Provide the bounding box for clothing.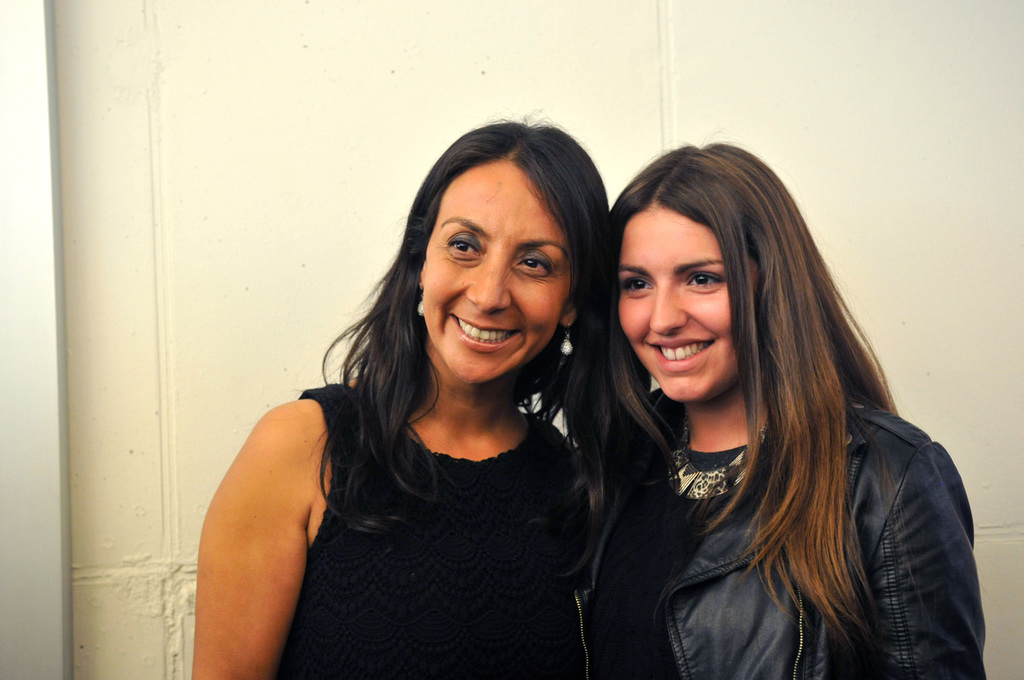
(left=602, top=386, right=989, bottom=679).
